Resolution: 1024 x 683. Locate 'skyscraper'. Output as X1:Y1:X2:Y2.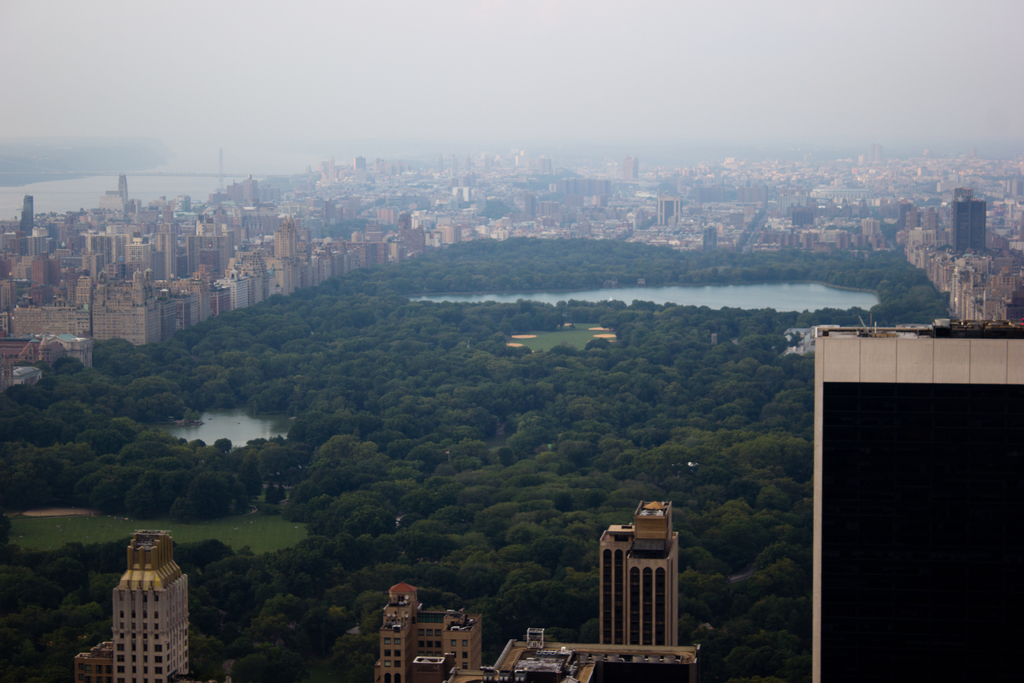
598:493:676:650.
